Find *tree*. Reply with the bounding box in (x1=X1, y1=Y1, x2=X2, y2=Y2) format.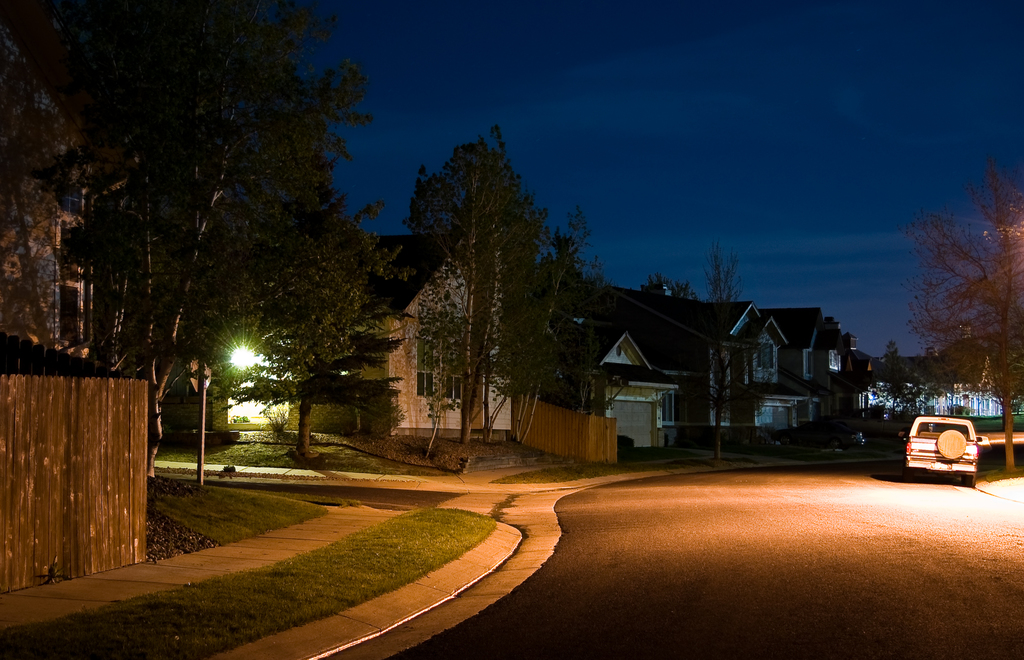
(x1=690, y1=238, x2=754, y2=465).
